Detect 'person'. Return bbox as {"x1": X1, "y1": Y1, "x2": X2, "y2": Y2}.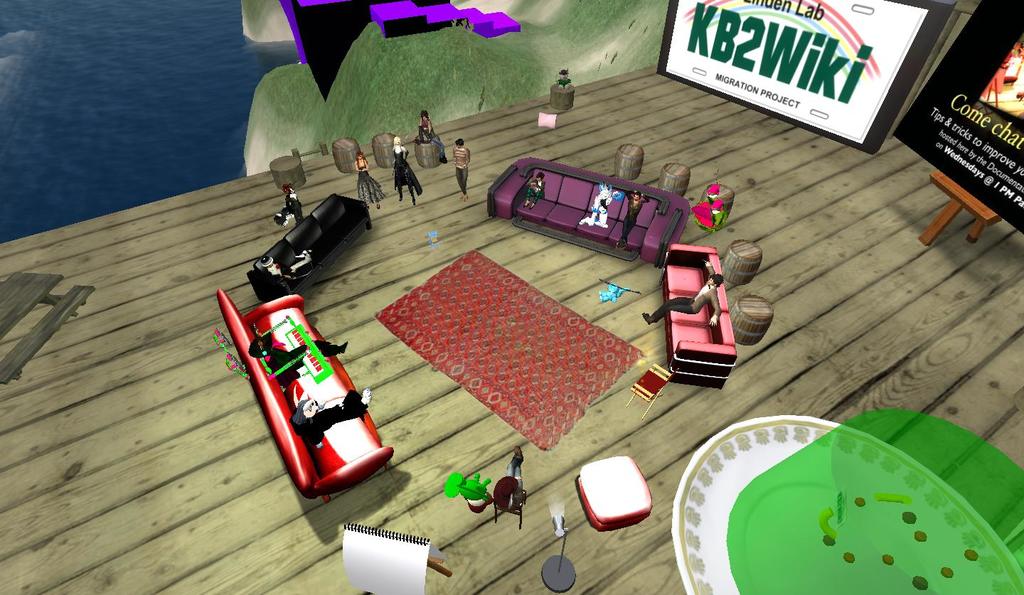
{"x1": 641, "y1": 257, "x2": 723, "y2": 326}.
